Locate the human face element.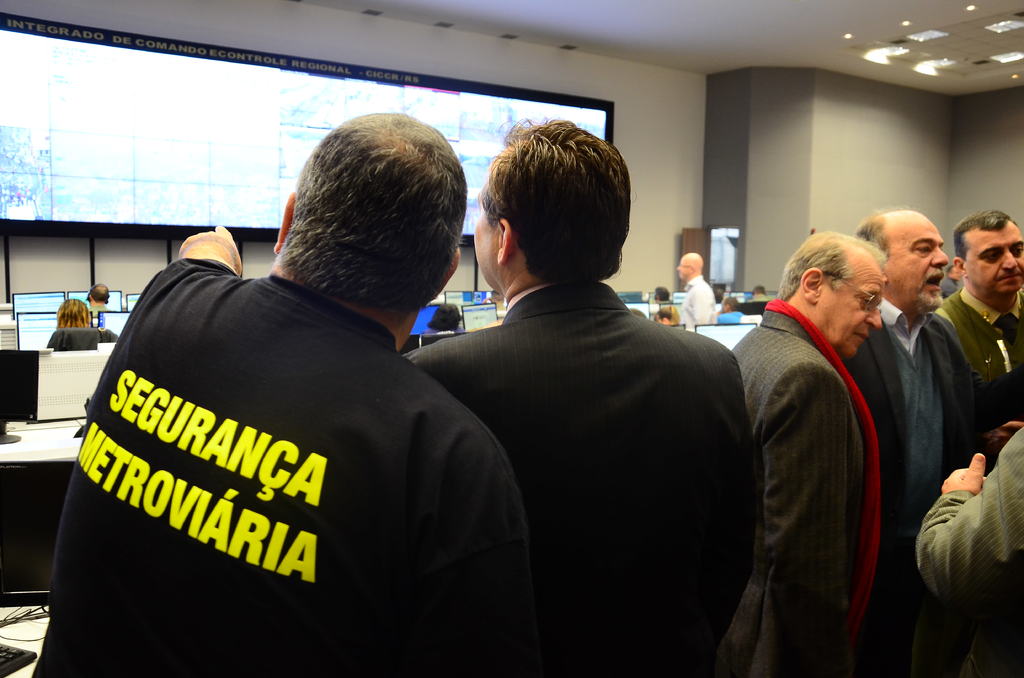
Element bbox: [left=824, top=272, right=888, bottom=352].
